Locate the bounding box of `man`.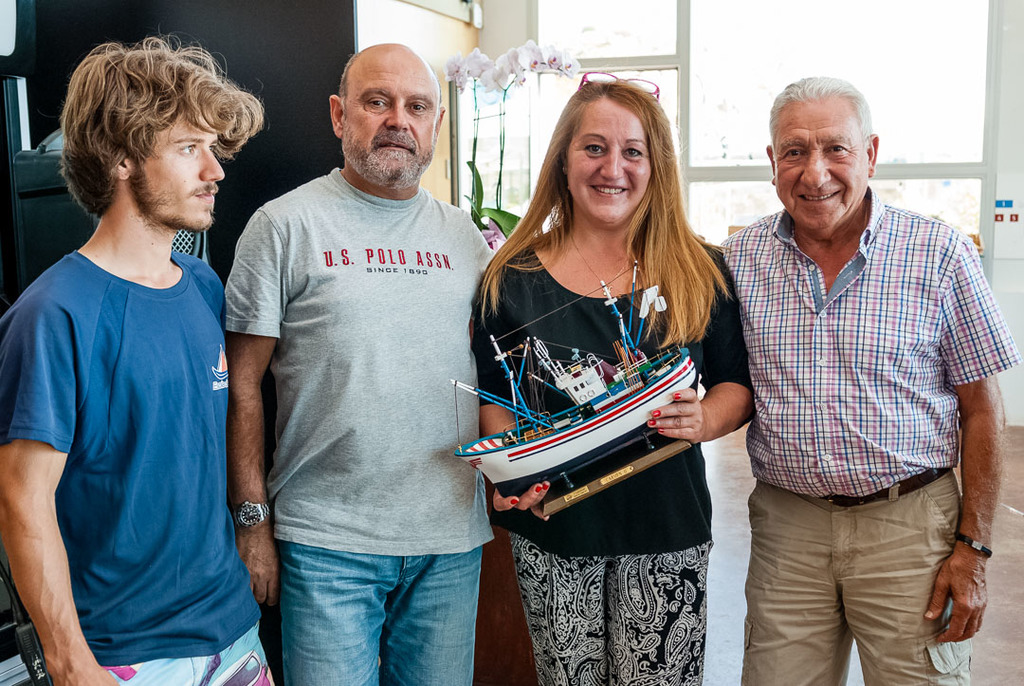
Bounding box: (713, 71, 997, 667).
